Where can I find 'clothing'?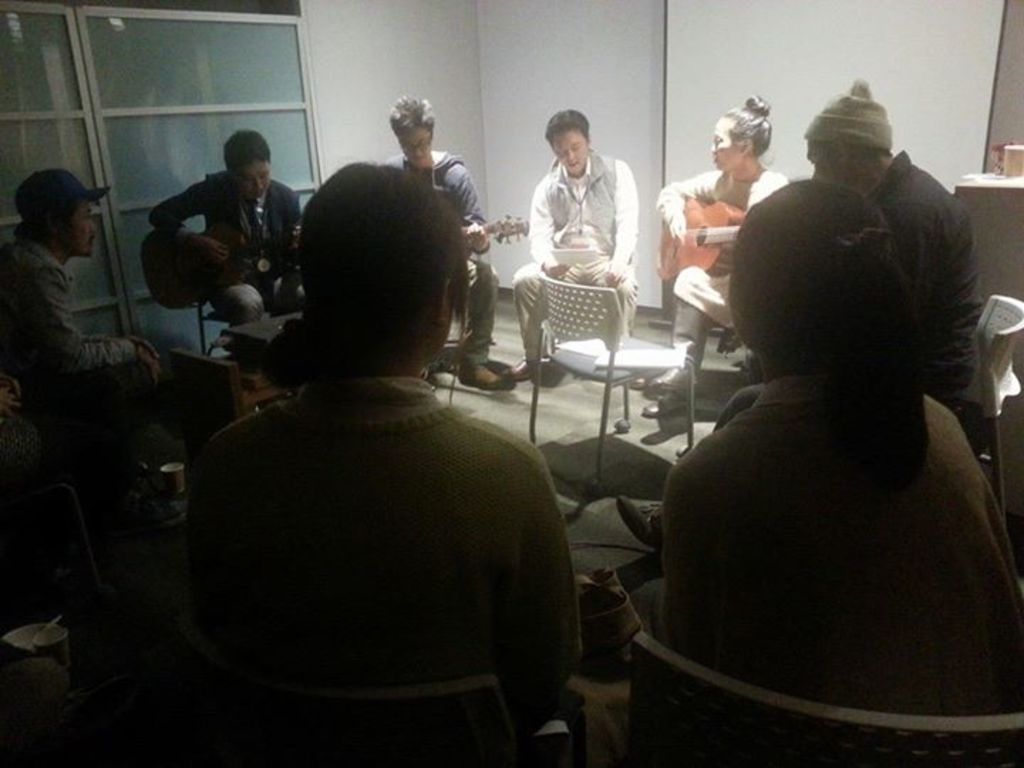
You can find it at bbox=(654, 377, 1023, 713).
